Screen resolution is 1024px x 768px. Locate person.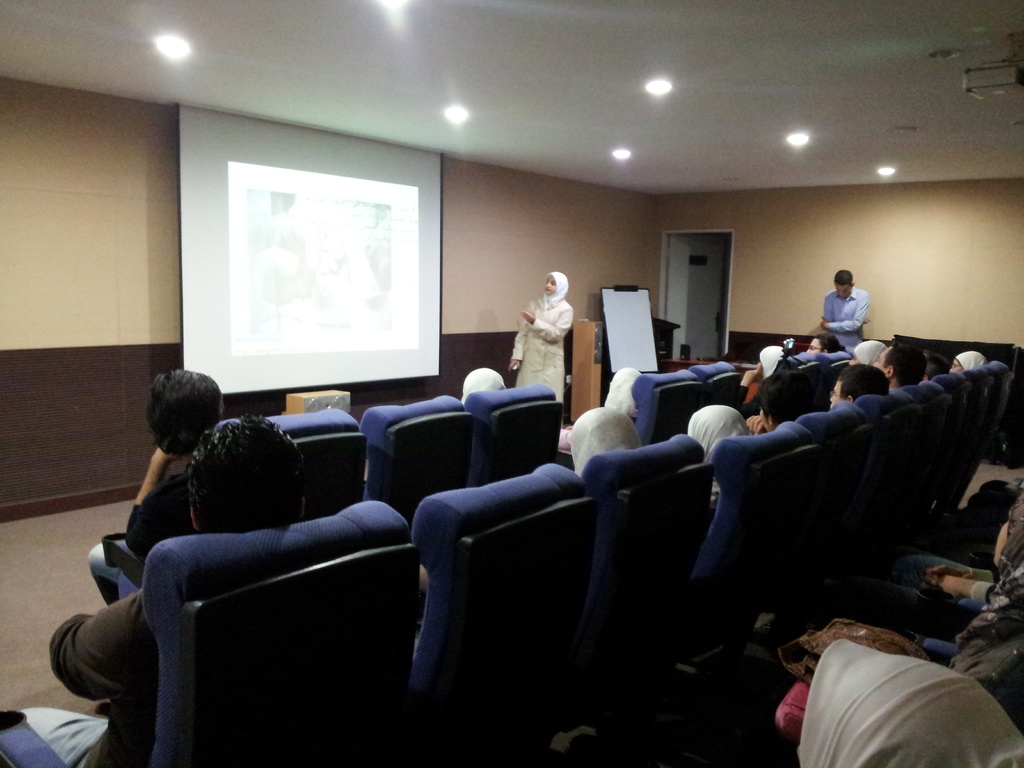
<box>8,408,428,767</box>.
